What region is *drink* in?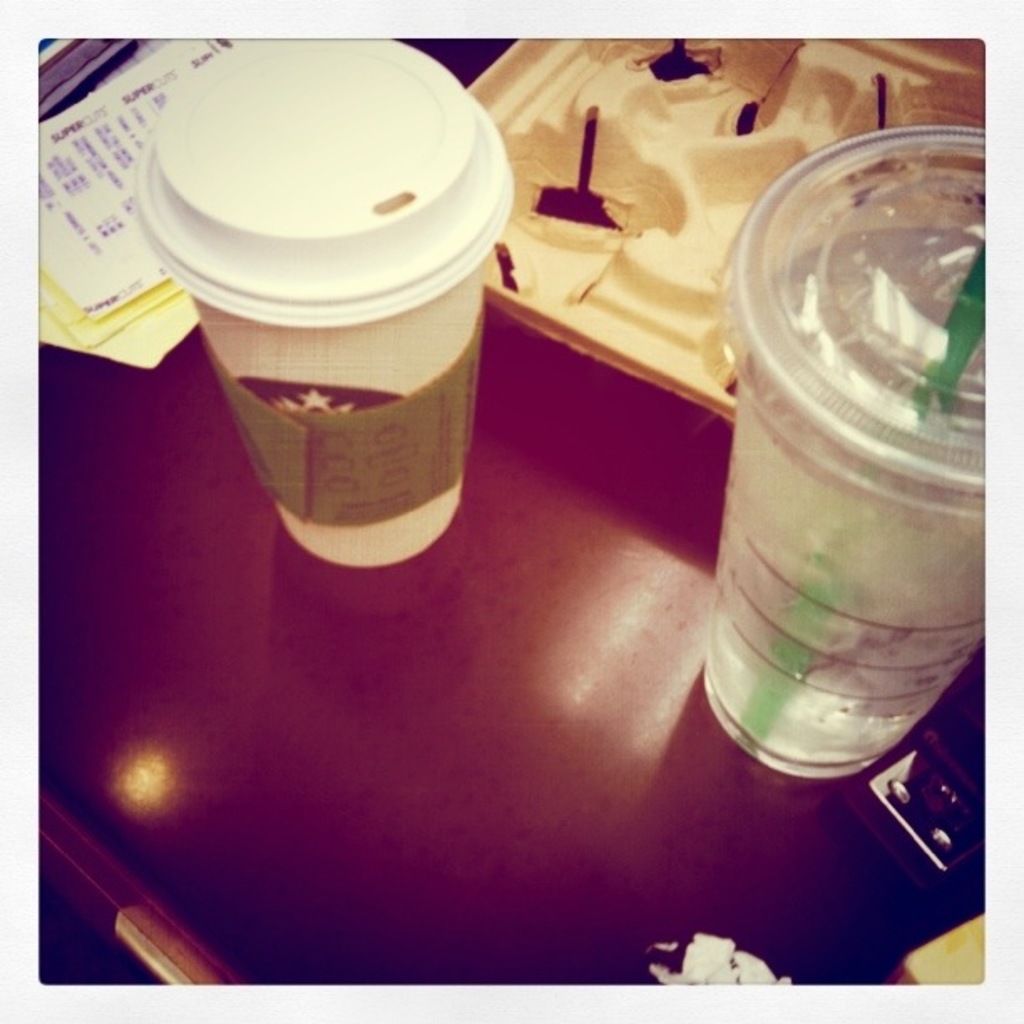
region(691, 115, 987, 798).
